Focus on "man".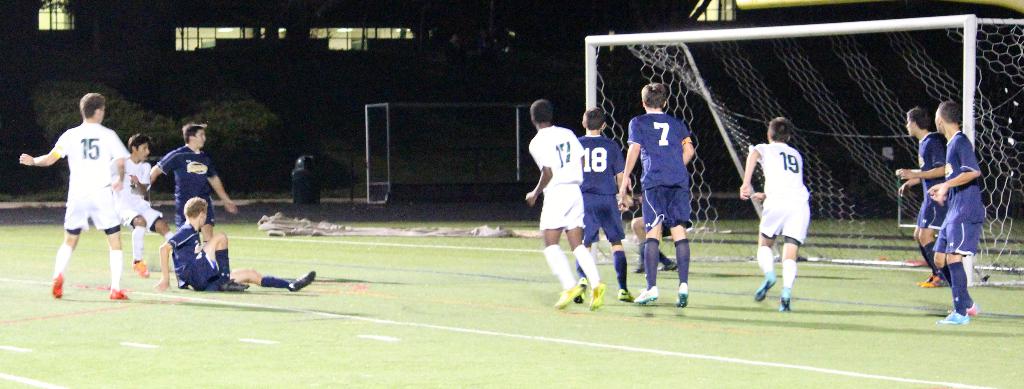
Focused at [21, 85, 141, 299].
